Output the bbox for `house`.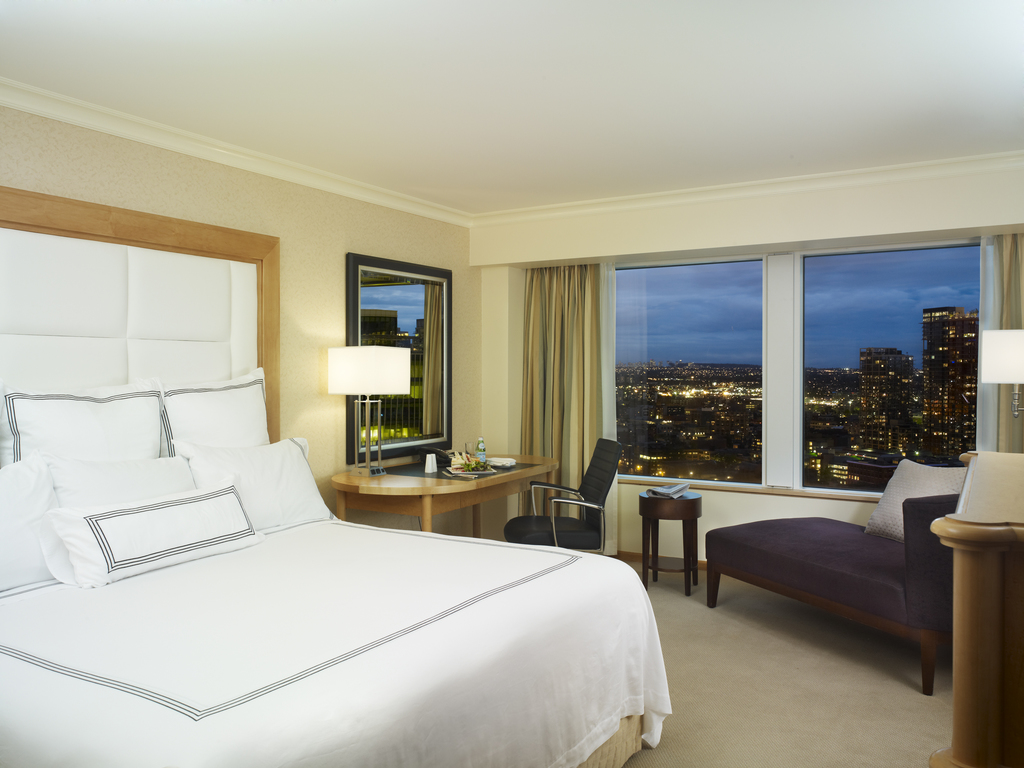
region(778, 462, 970, 491).
